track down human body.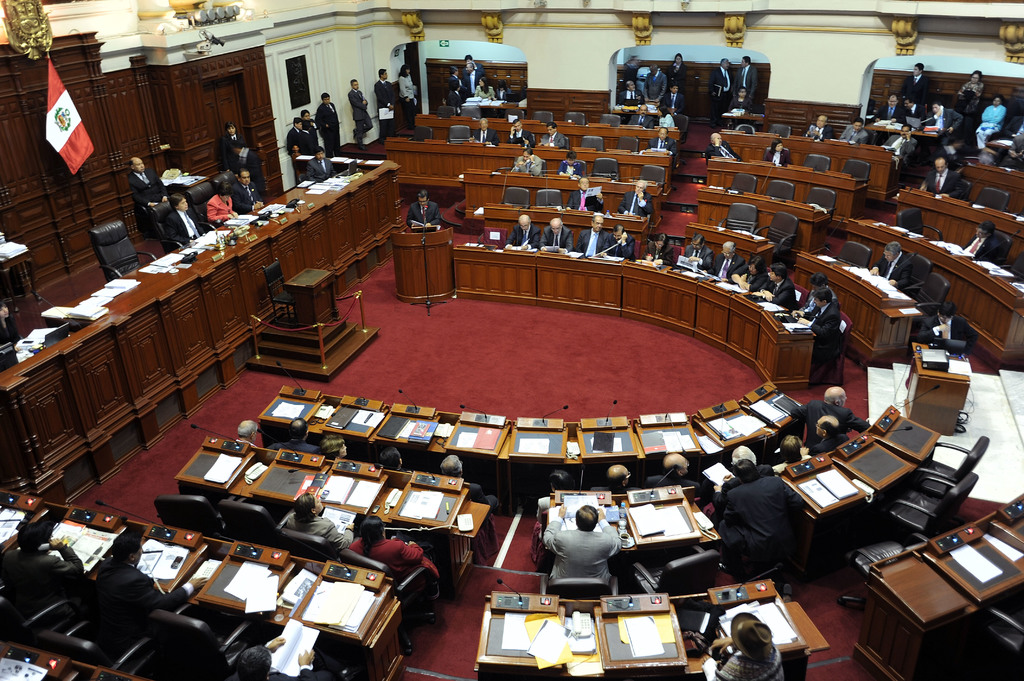
Tracked to rect(543, 502, 623, 586).
